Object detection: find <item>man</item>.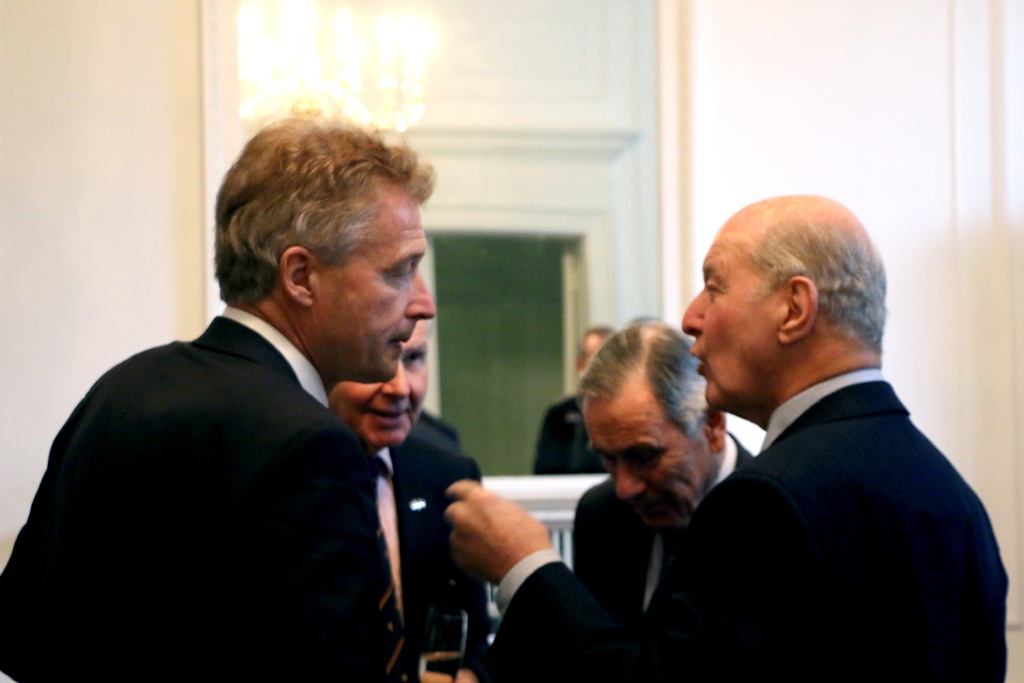
{"x1": 567, "y1": 309, "x2": 756, "y2": 628}.
